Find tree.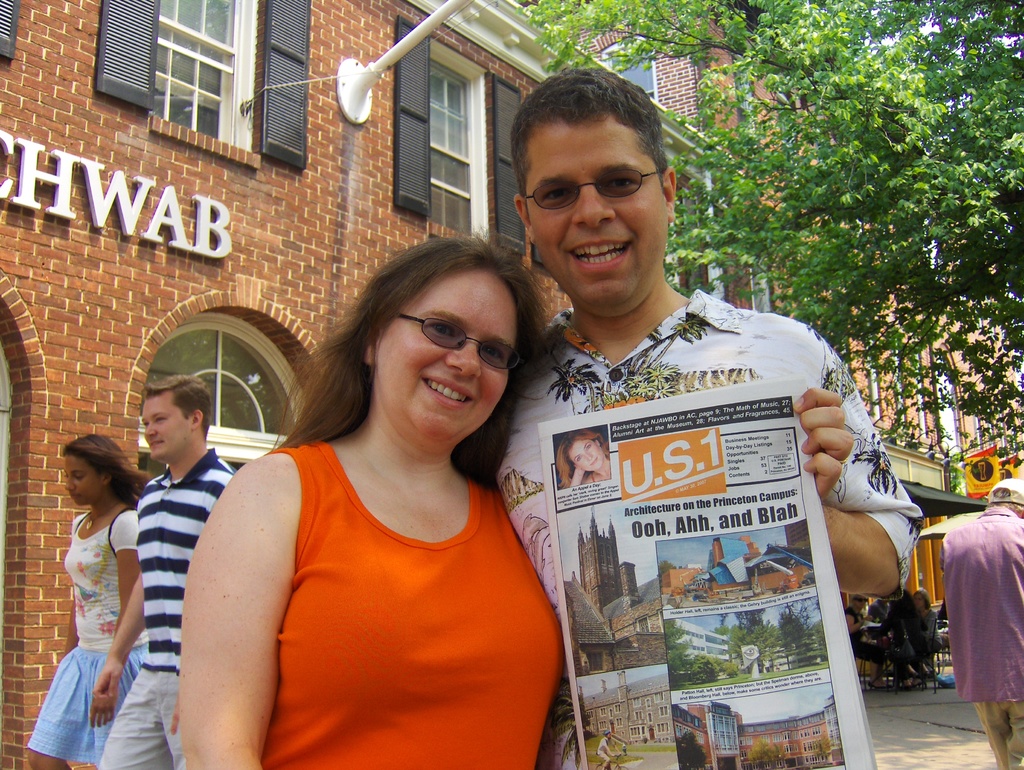
[780, 601, 813, 673].
